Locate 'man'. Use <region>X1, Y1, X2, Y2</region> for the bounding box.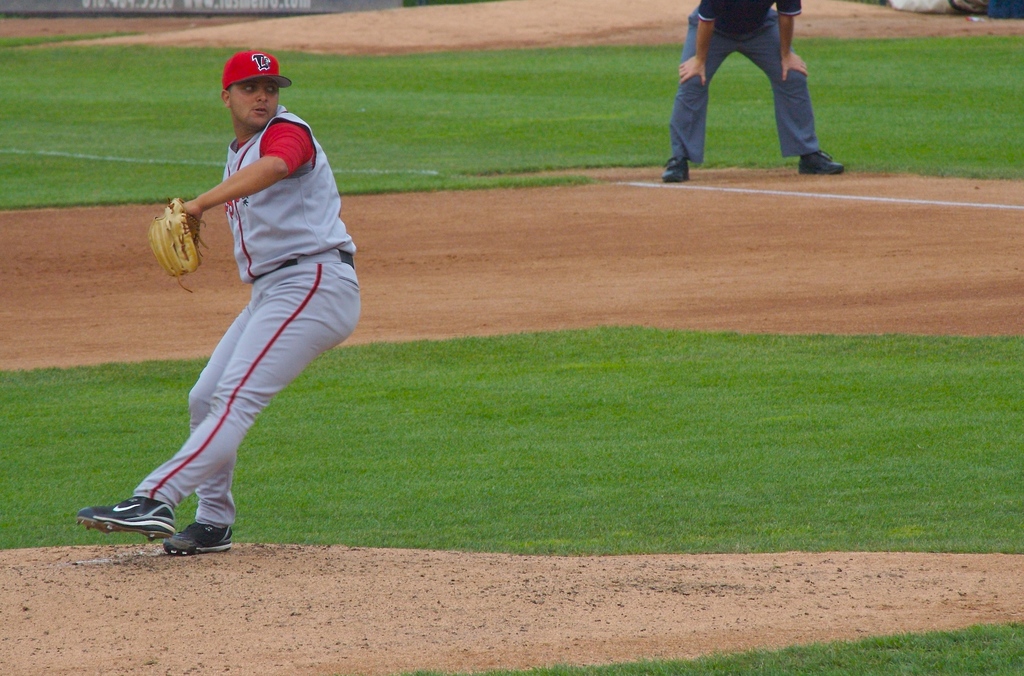
<region>74, 54, 363, 558</region>.
